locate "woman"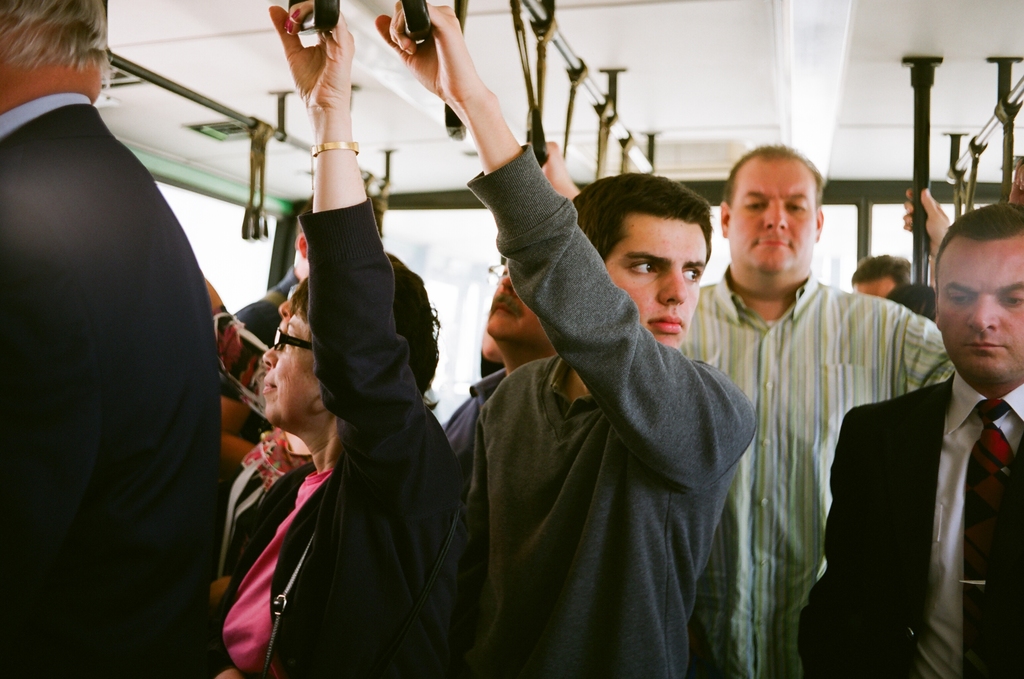
box(215, 82, 469, 677)
